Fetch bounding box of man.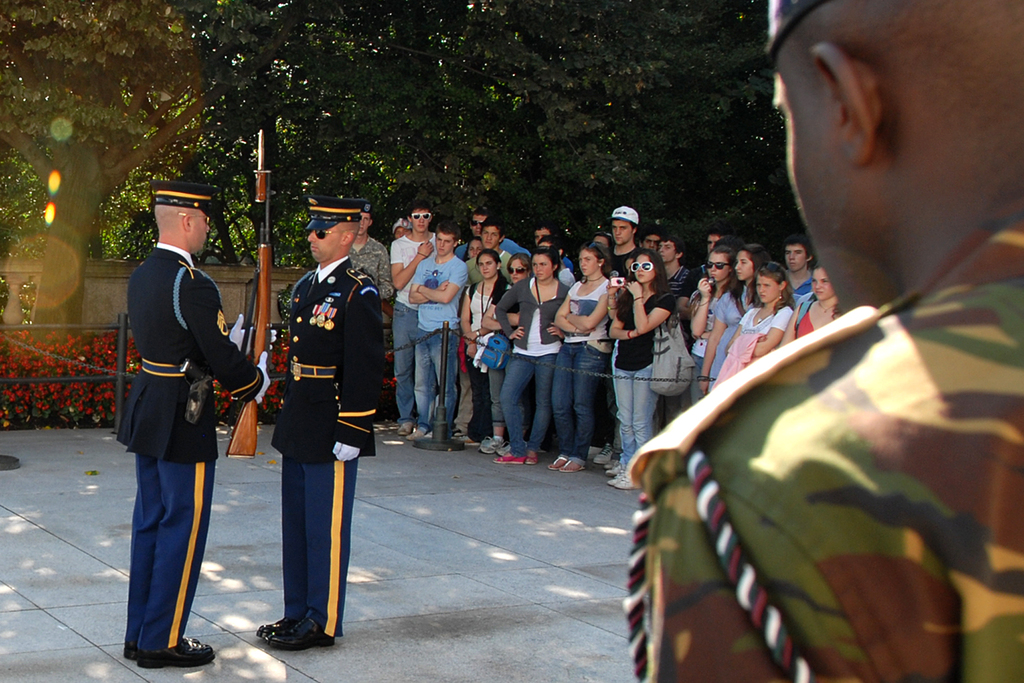
Bbox: (x1=653, y1=242, x2=692, y2=285).
